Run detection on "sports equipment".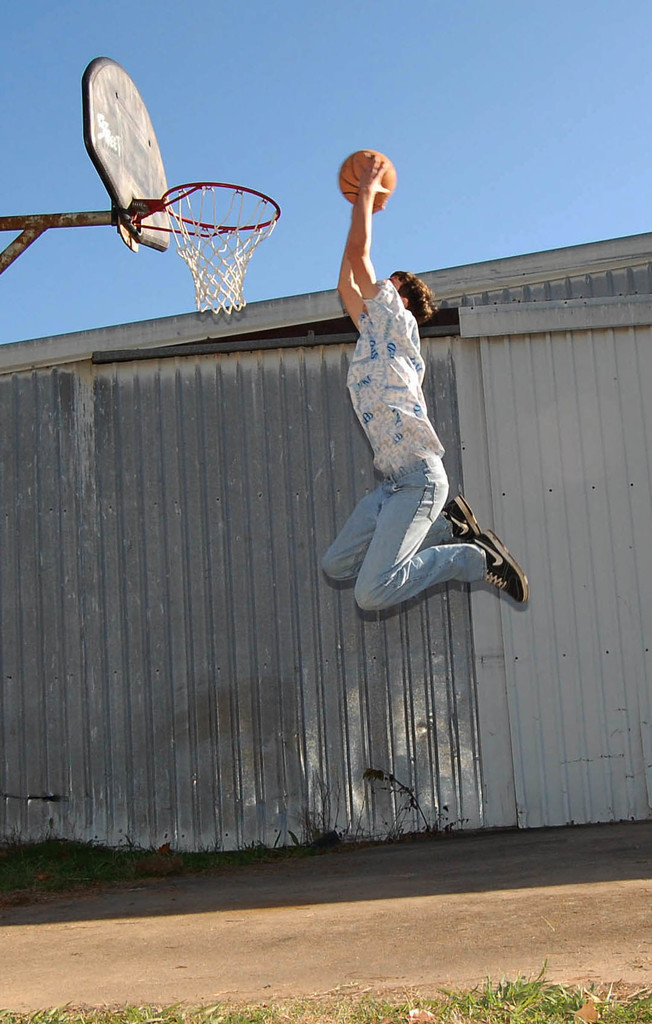
Result: box=[474, 528, 528, 603].
